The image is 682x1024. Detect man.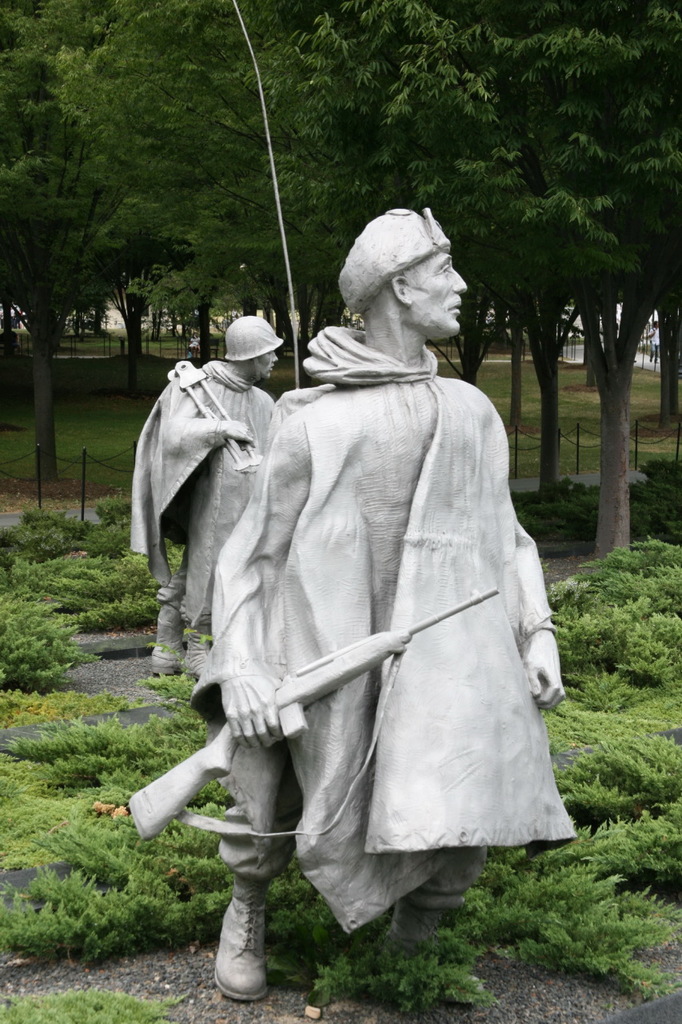
Detection: detection(127, 313, 289, 674).
